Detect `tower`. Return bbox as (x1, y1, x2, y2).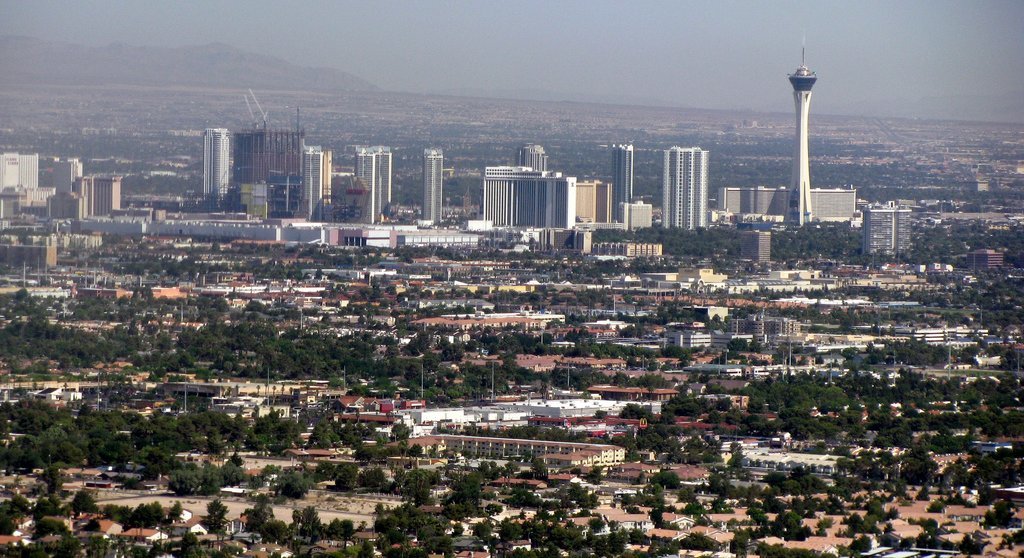
(754, 39, 850, 223).
